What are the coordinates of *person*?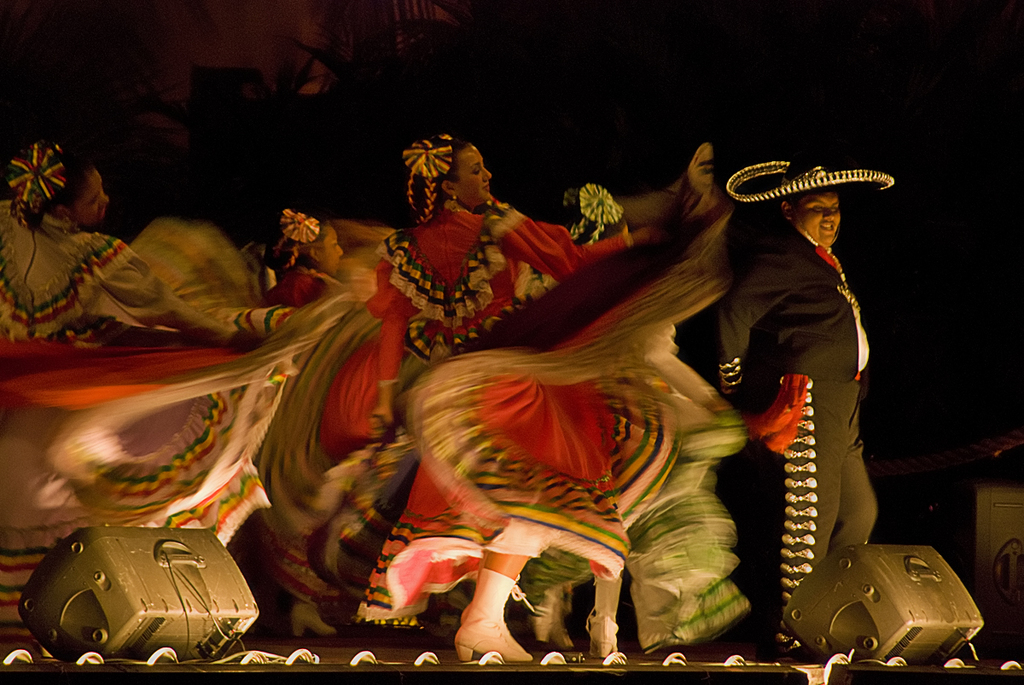
rect(726, 140, 915, 636).
